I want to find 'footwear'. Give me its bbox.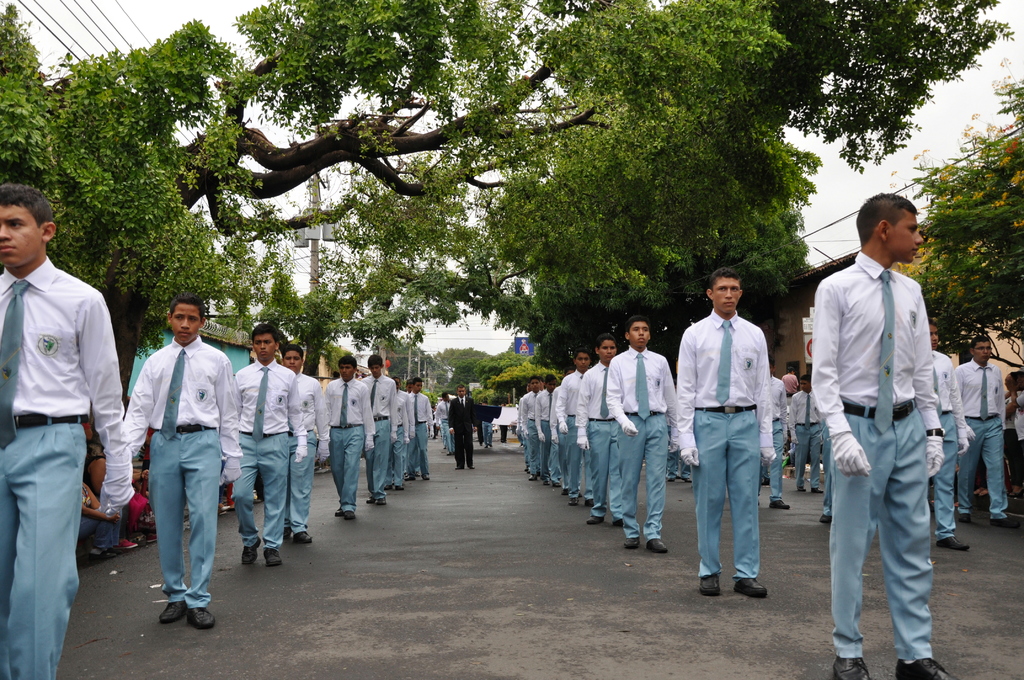
{"x1": 668, "y1": 475, "x2": 689, "y2": 485}.
